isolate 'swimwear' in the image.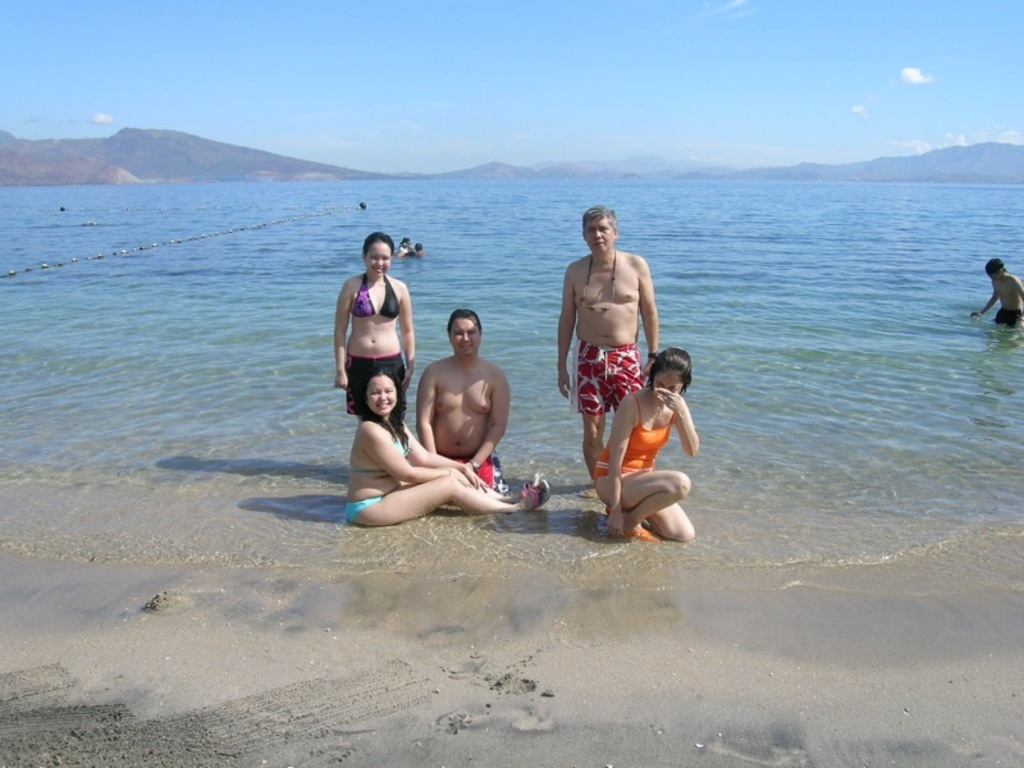
Isolated region: bbox(342, 351, 407, 415).
